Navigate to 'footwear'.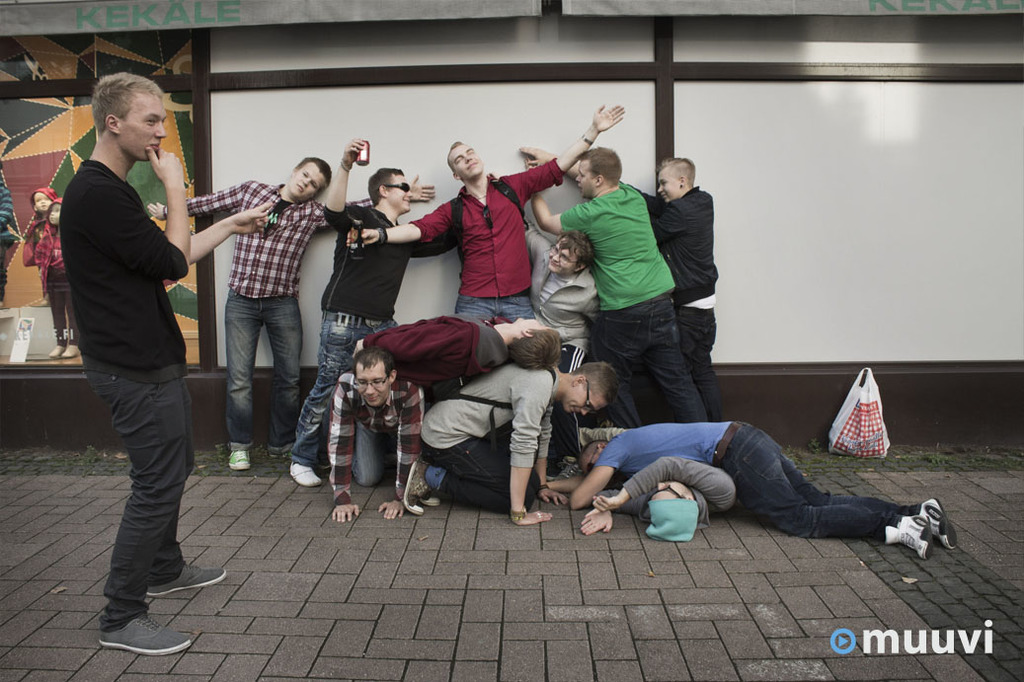
Navigation target: locate(143, 565, 223, 594).
